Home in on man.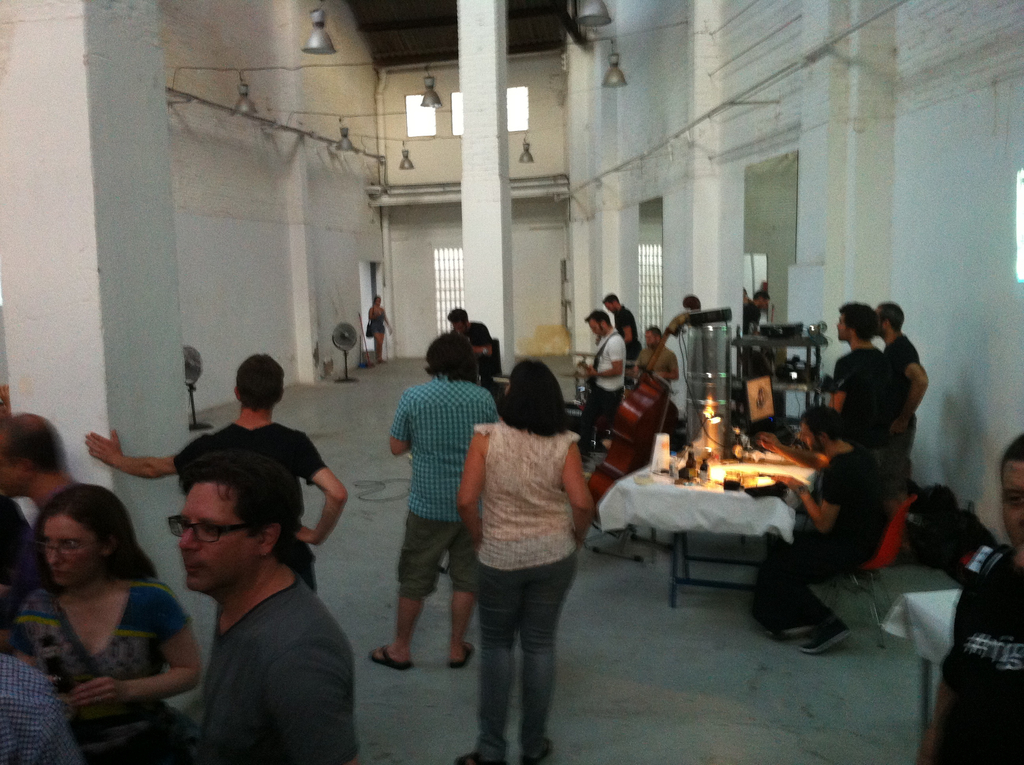
Homed in at 83:348:348:592.
